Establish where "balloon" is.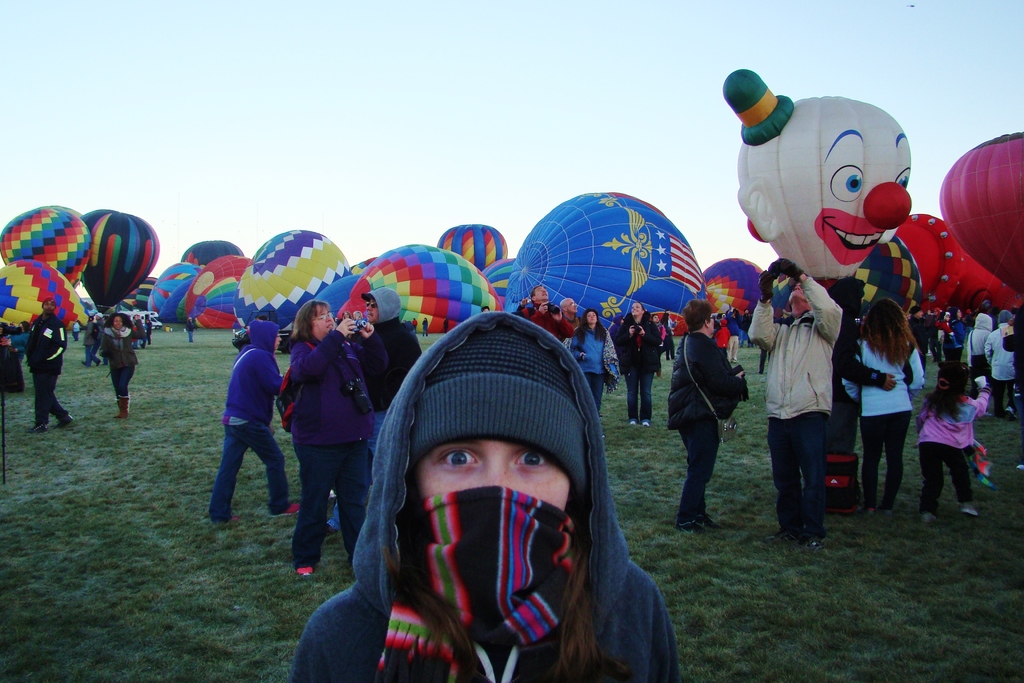
Established at crop(723, 69, 910, 293).
